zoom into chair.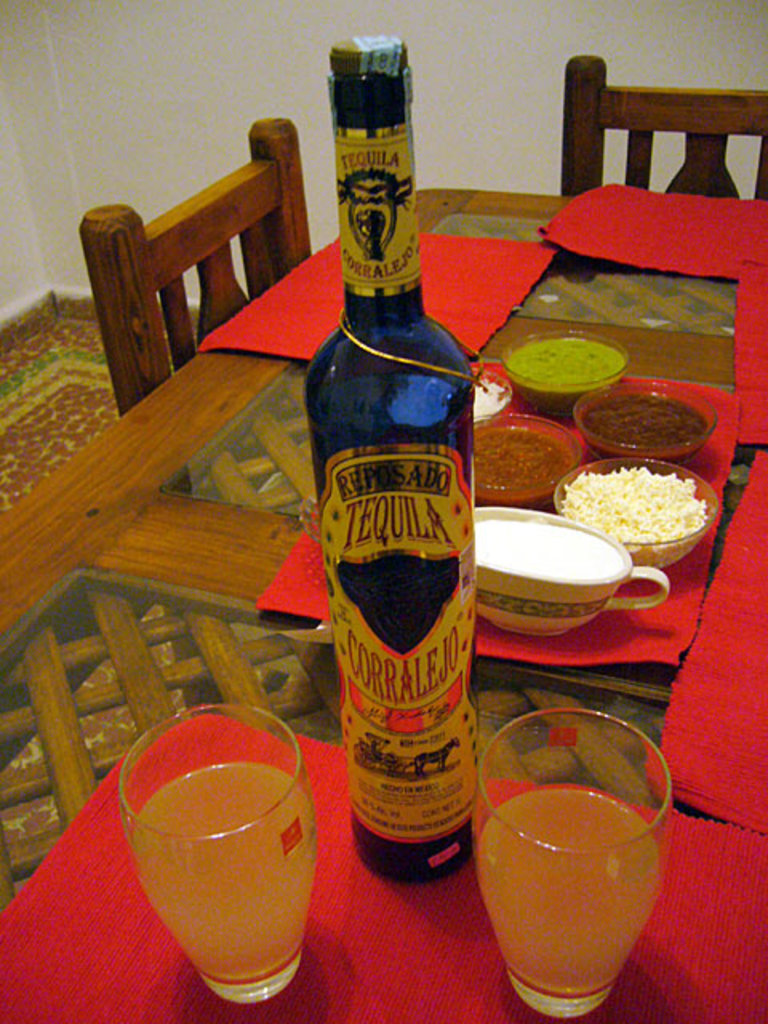
Zoom target: box=[75, 112, 310, 422].
